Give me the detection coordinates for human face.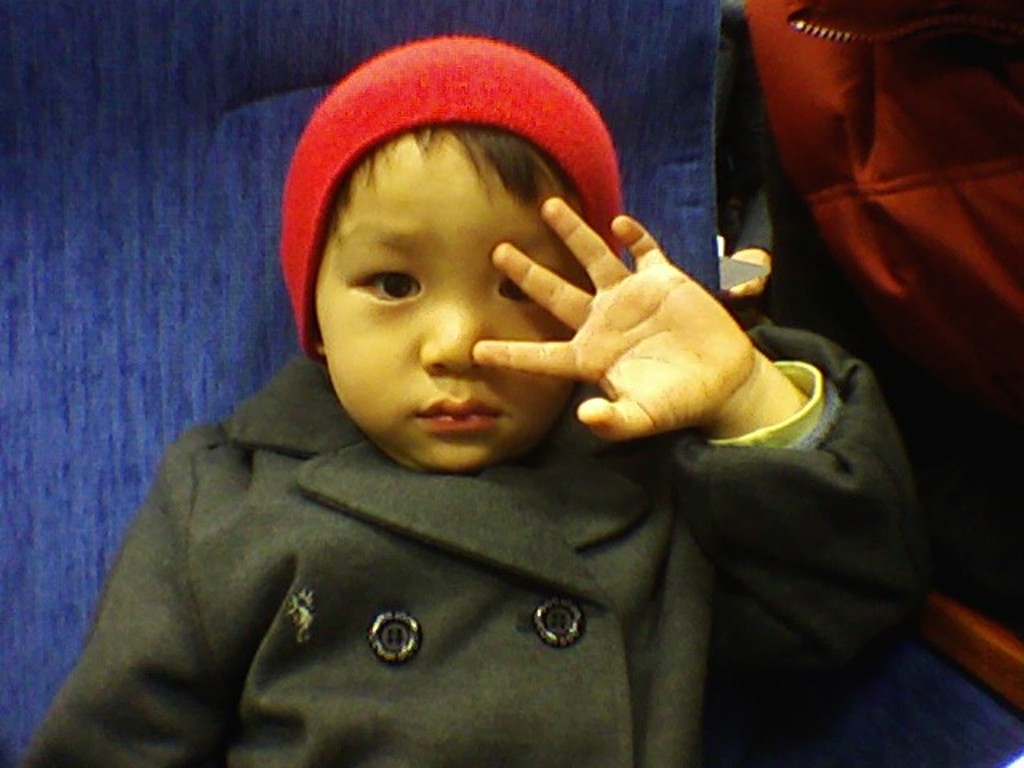
select_region(309, 126, 592, 474).
